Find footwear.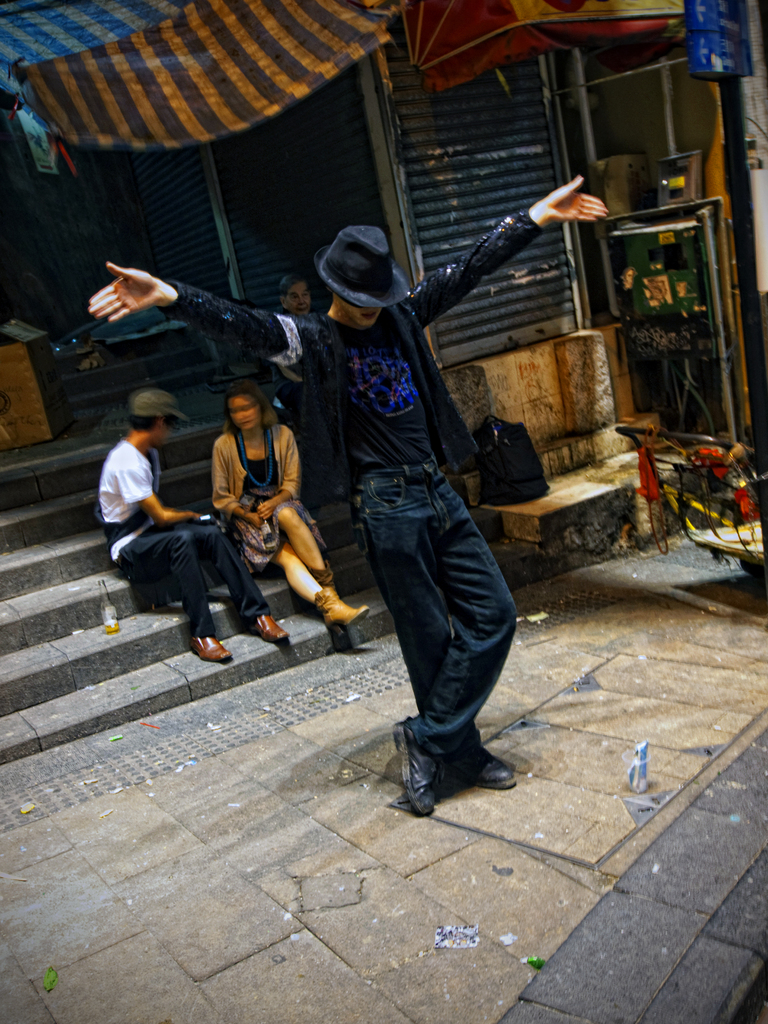
255,611,289,643.
